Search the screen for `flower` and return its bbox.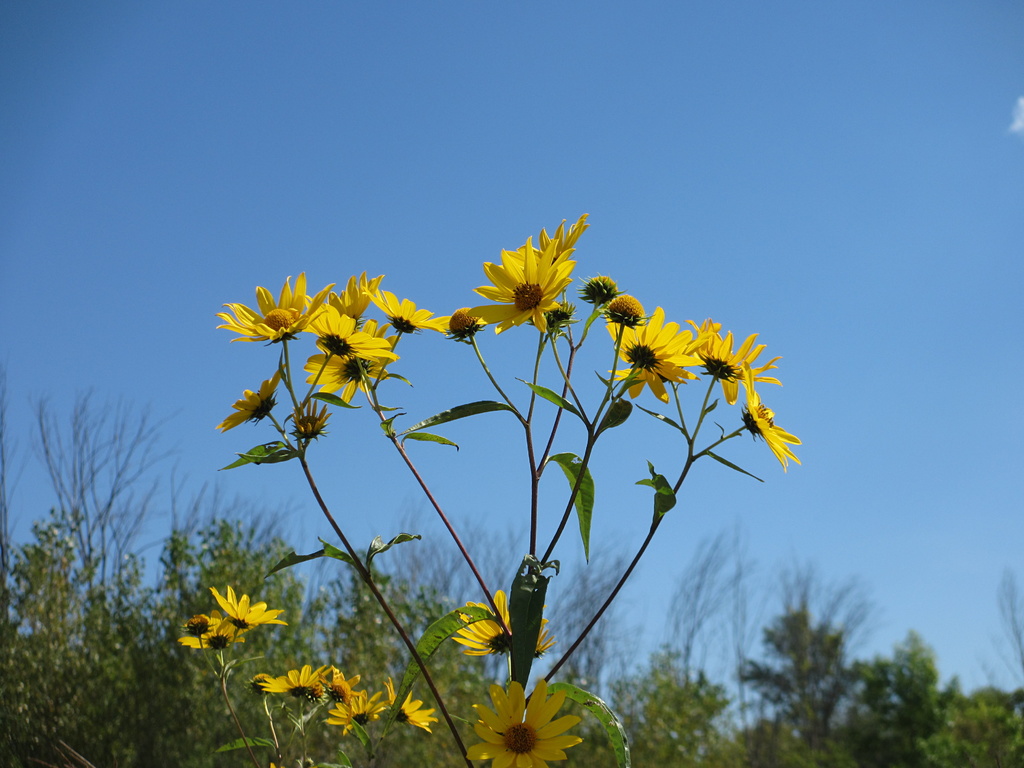
Found: rect(298, 294, 402, 360).
